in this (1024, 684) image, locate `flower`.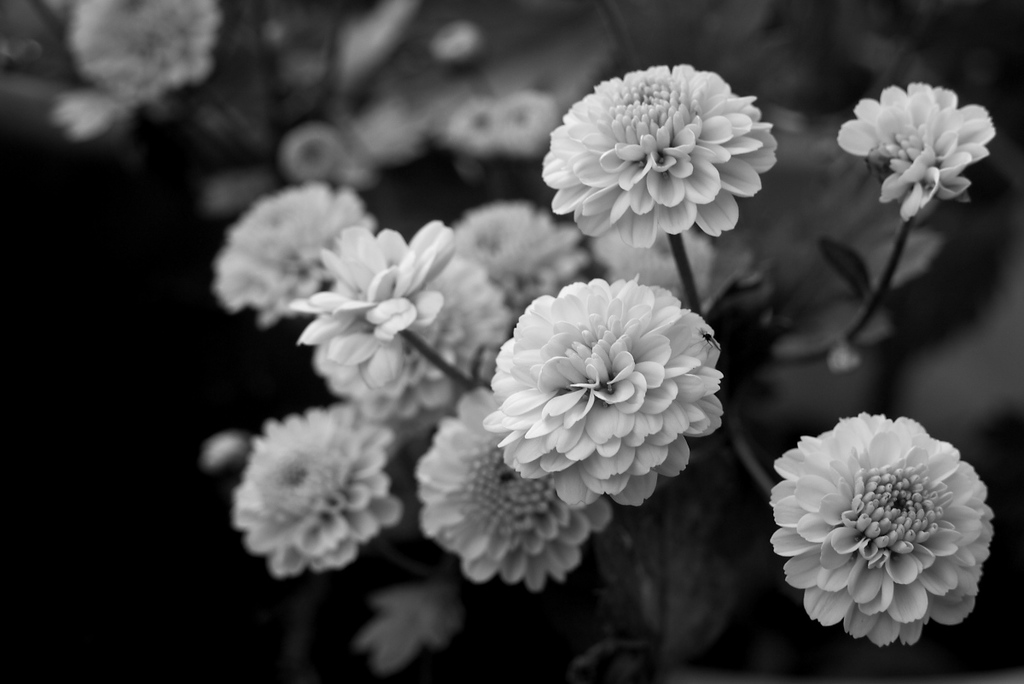
Bounding box: 59, 0, 239, 110.
